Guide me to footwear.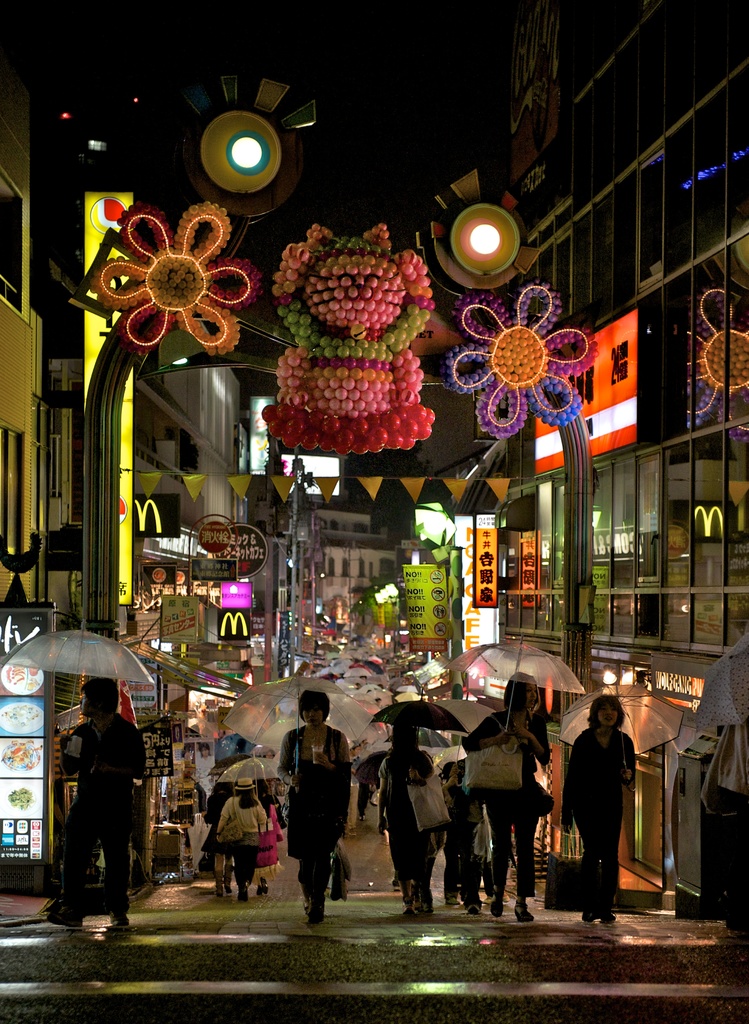
Guidance: (x1=469, y1=902, x2=479, y2=915).
